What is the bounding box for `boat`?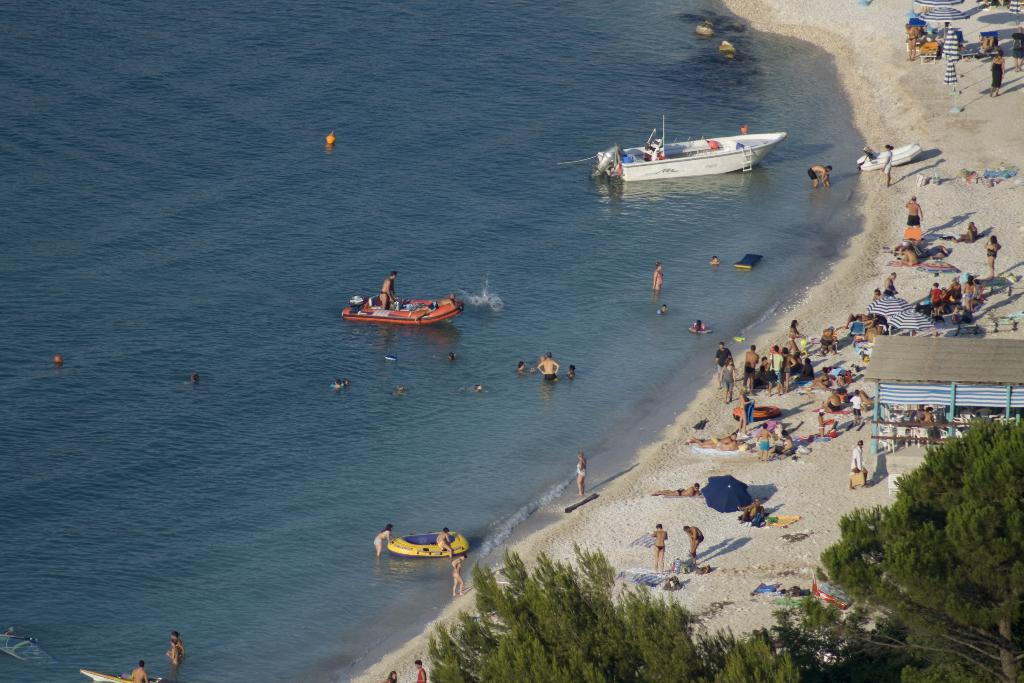
<region>390, 523, 479, 566</region>.
